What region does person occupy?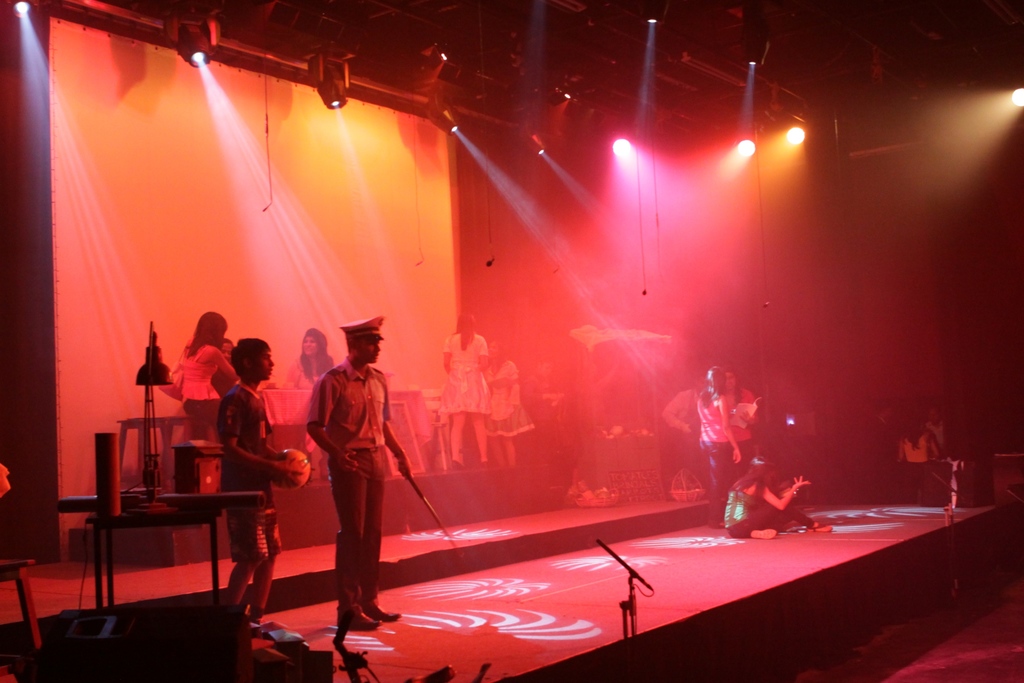
(890, 418, 939, 488).
